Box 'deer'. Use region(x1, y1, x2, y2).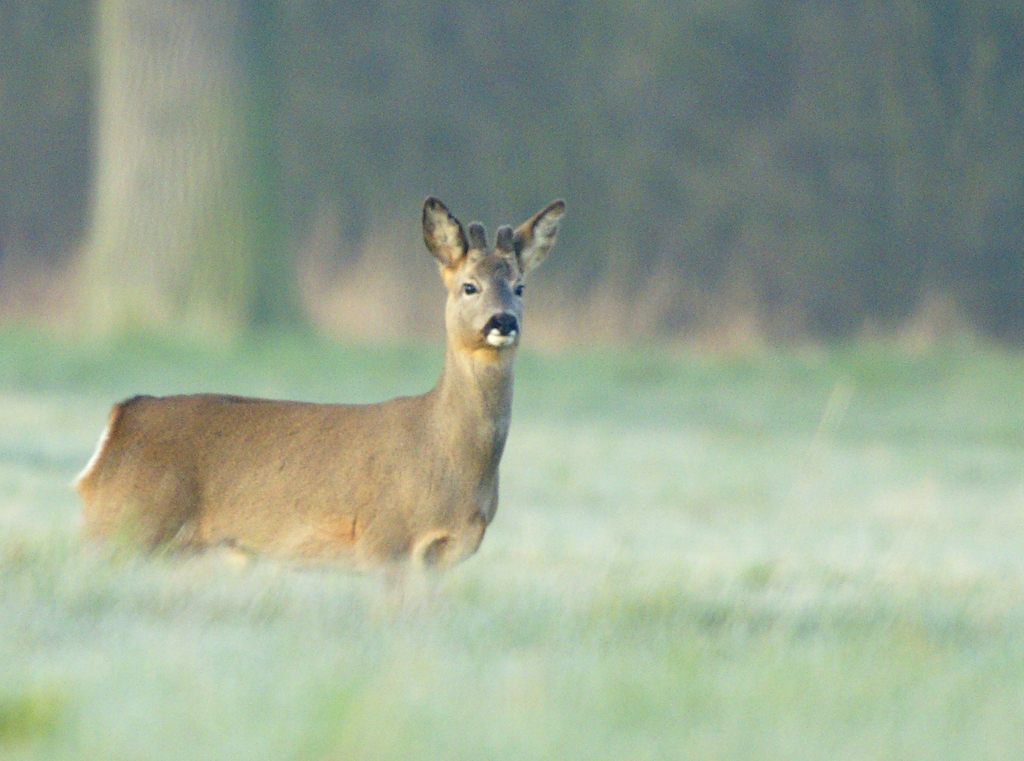
region(76, 198, 565, 595).
